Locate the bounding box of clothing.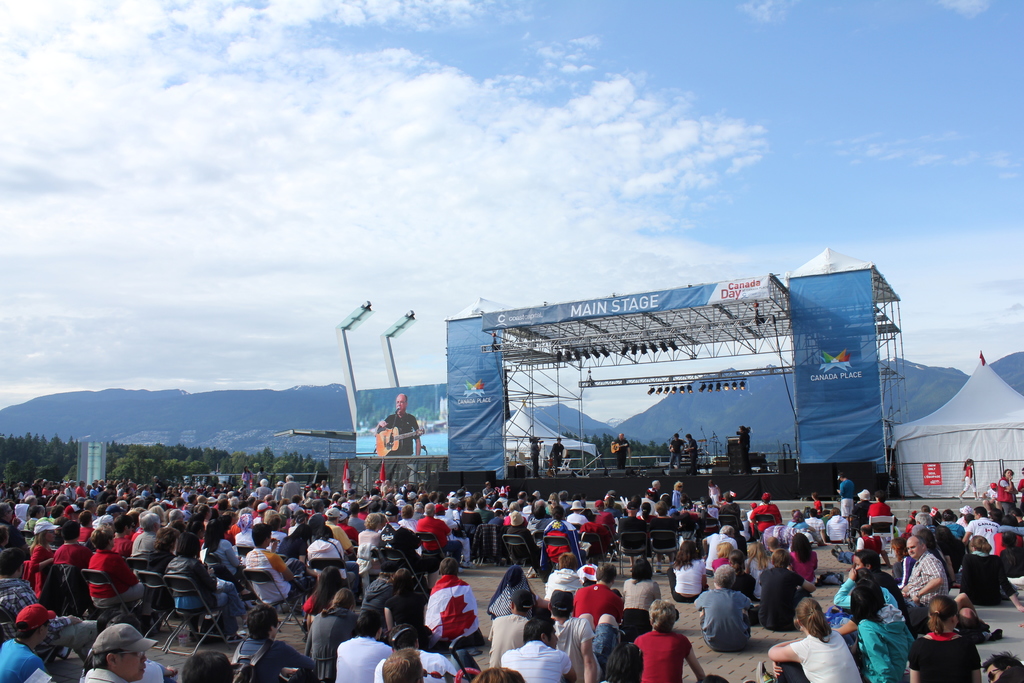
Bounding box: (left=611, top=438, right=627, bottom=468).
